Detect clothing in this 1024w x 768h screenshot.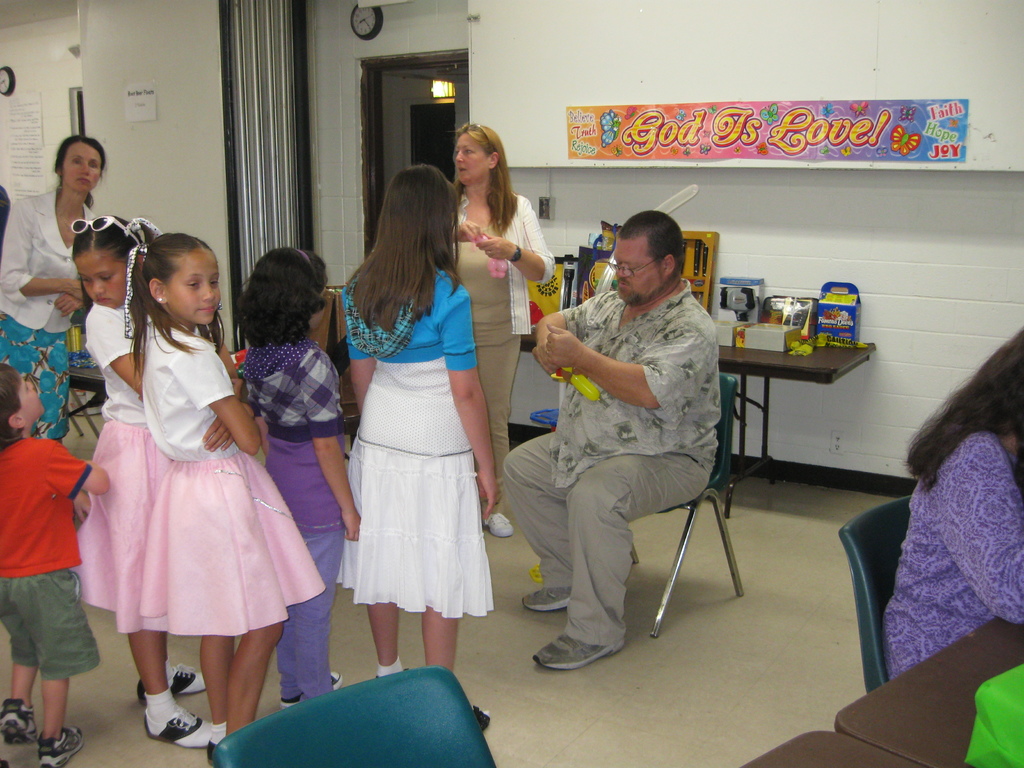
Detection: (left=501, top=278, right=721, bottom=644).
